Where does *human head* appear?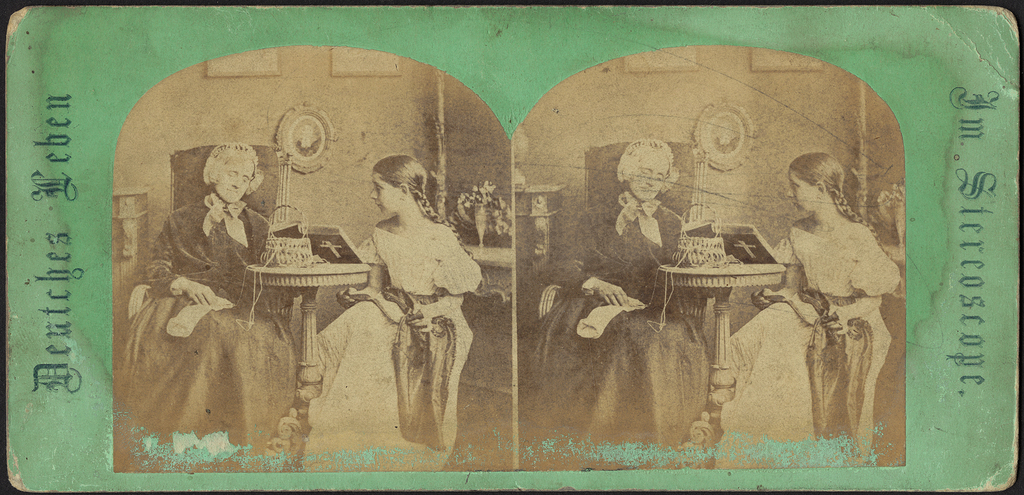
Appears at (x1=191, y1=138, x2=248, y2=206).
